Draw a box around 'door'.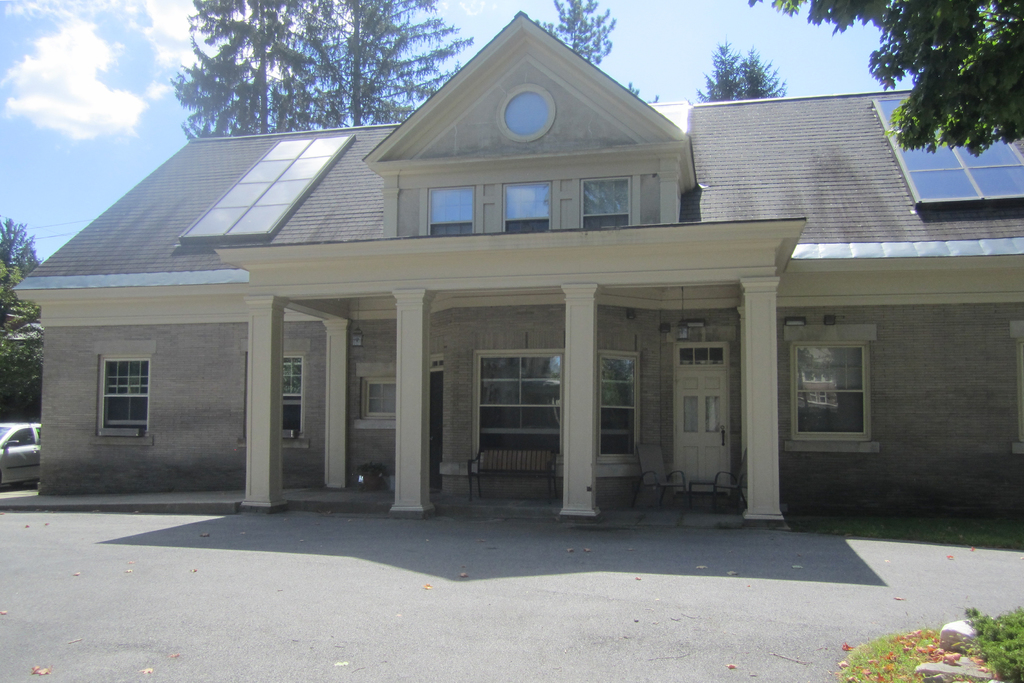
bbox(675, 345, 730, 494).
